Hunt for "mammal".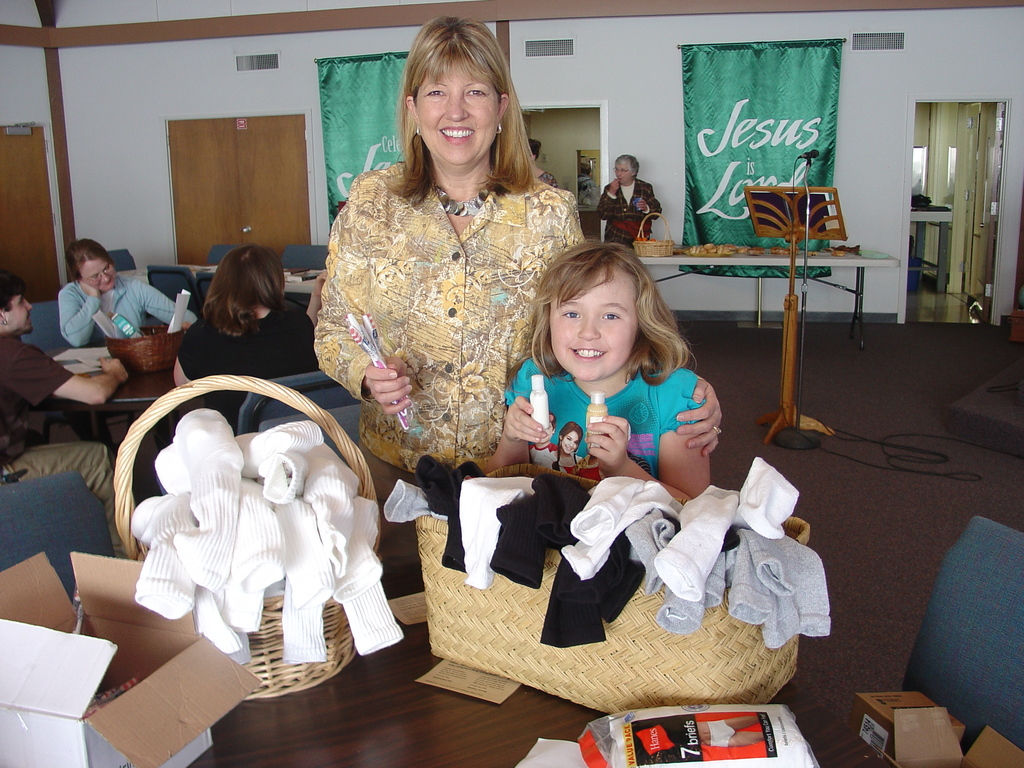
Hunted down at [x1=170, y1=236, x2=320, y2=401].
